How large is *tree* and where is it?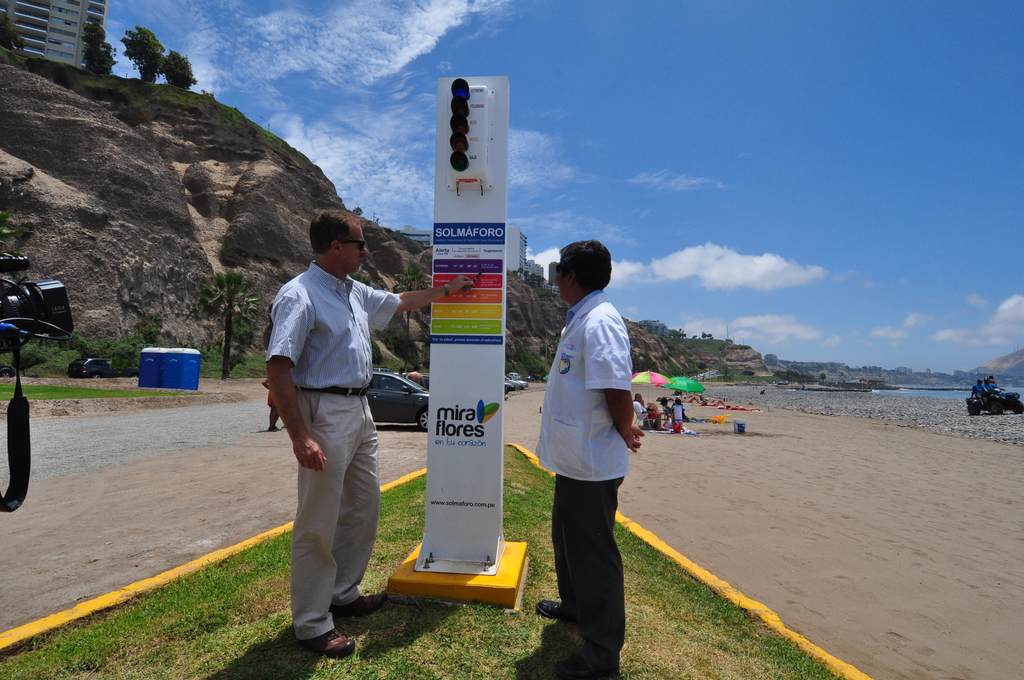
Bounding box: (652,326,658,337).
